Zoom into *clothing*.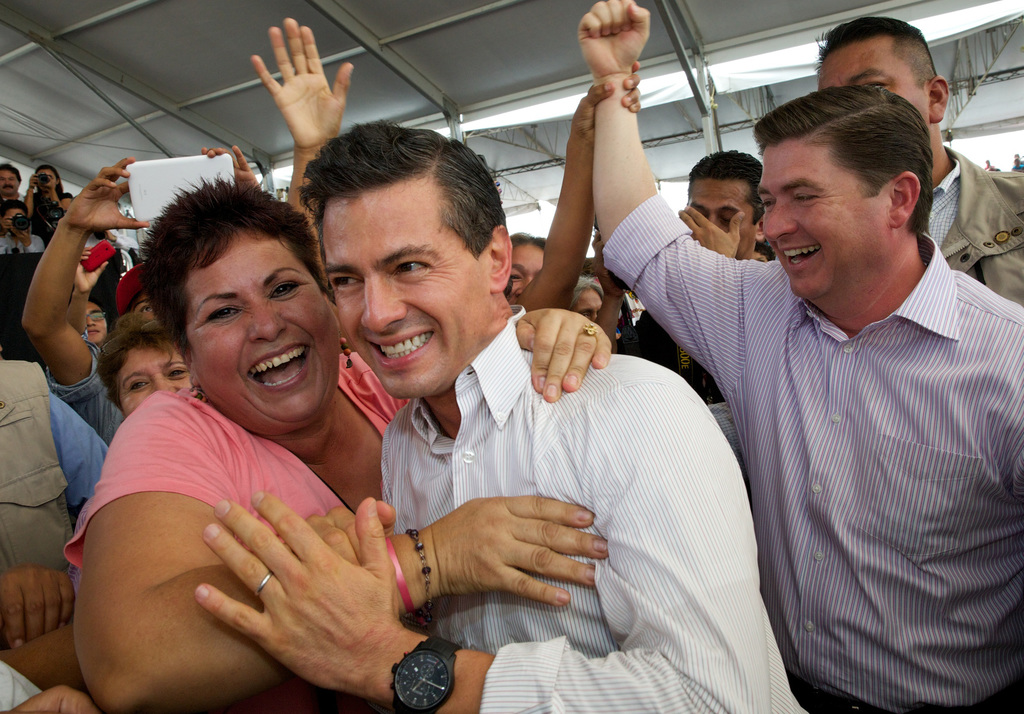
Zoom target: [x1=0, y1=232, x2=47, y2=261].
